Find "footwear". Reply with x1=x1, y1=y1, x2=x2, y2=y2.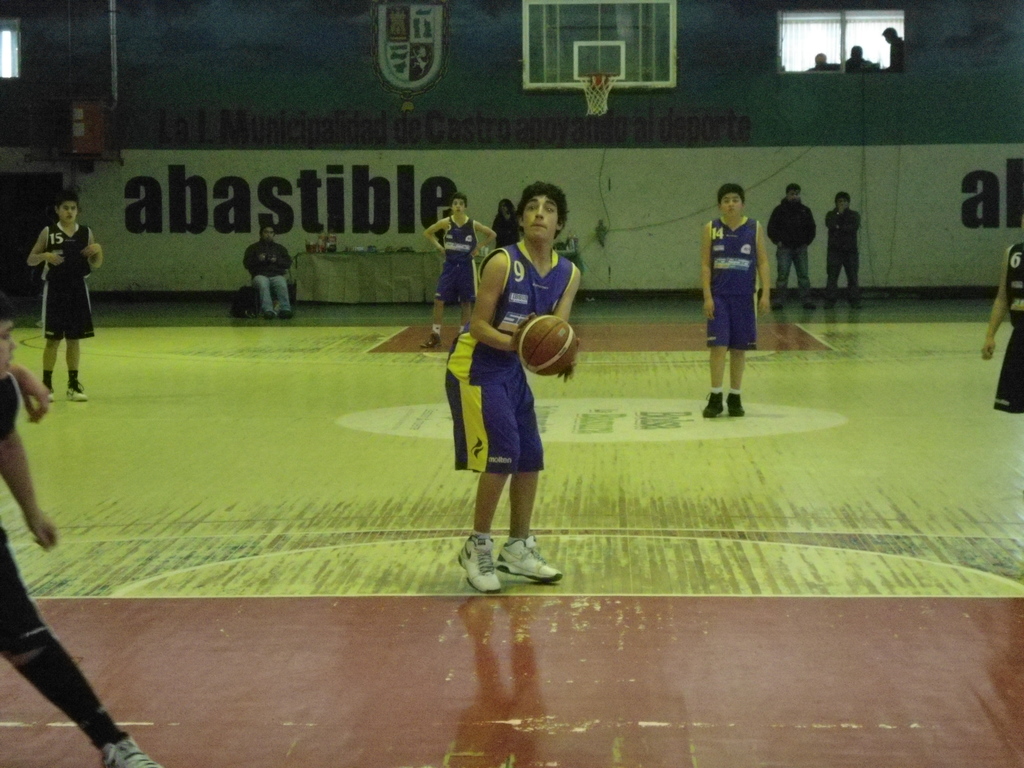
x1=451, y1=527, x2=501, y2=588.
